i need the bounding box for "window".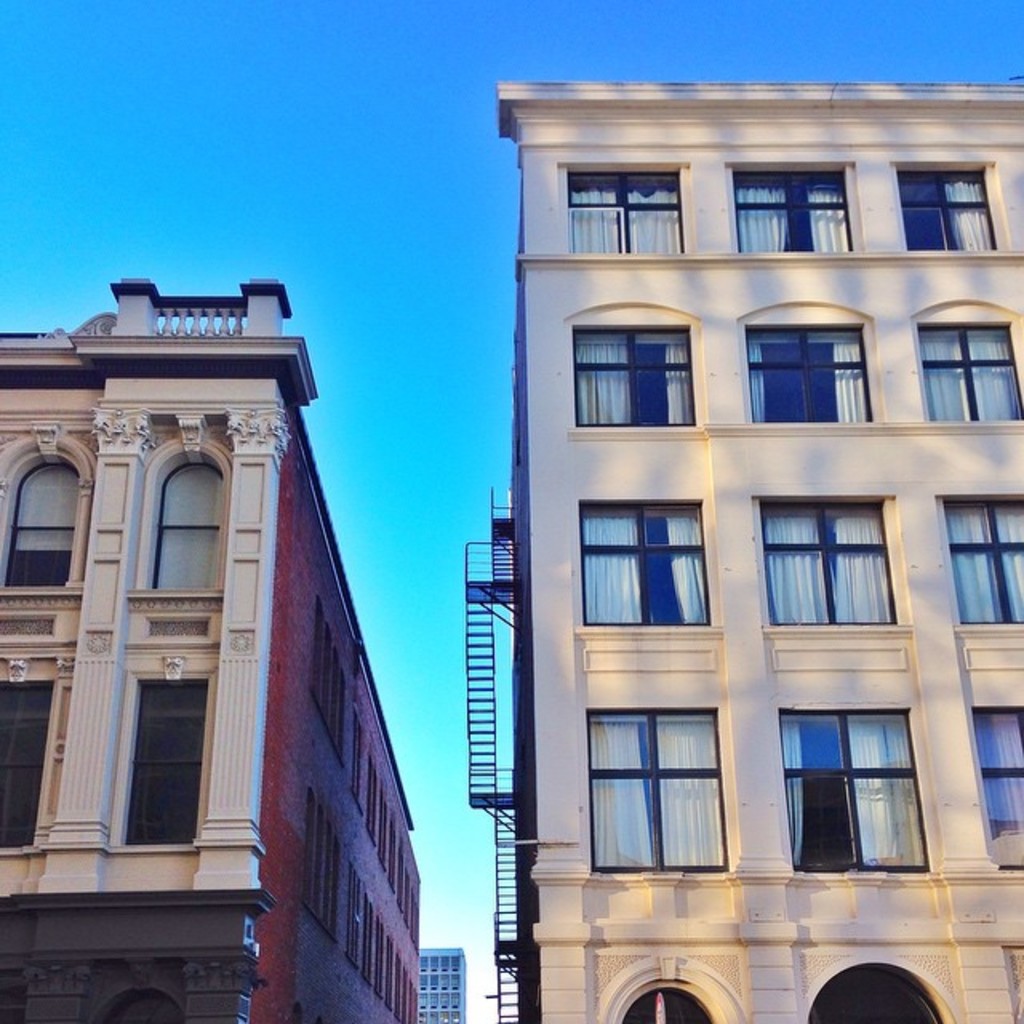
Here it is: (3, 453, 88, 589).
